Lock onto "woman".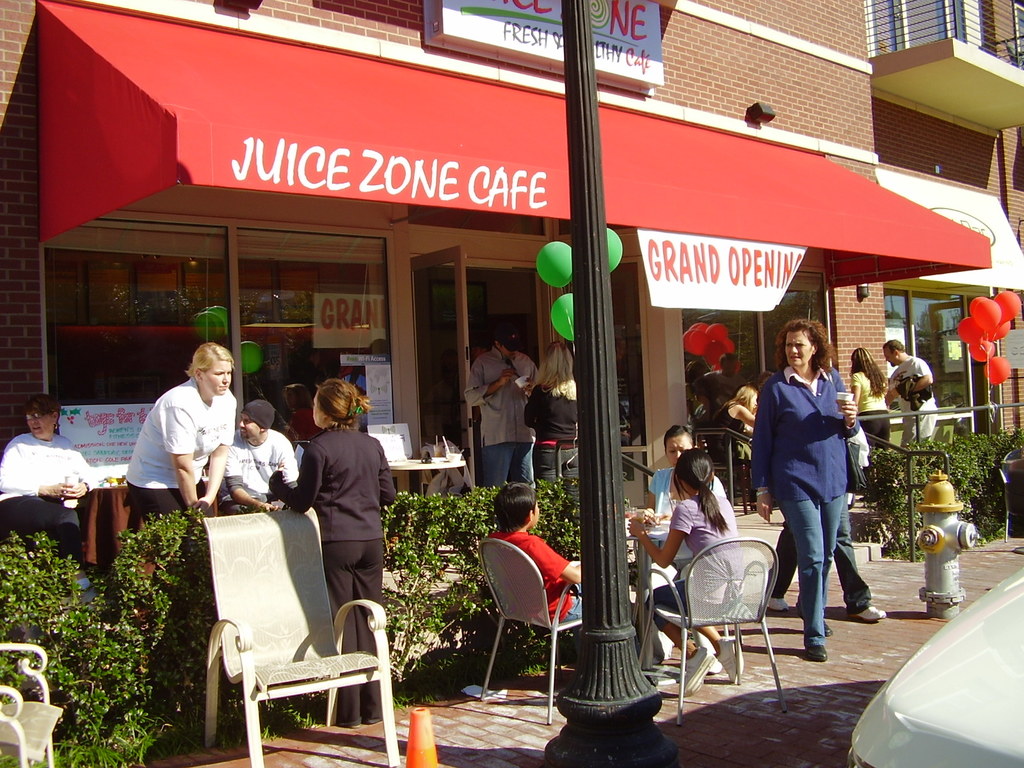
Locked: (x1=710, y1=386, x2=758, y2=468).
